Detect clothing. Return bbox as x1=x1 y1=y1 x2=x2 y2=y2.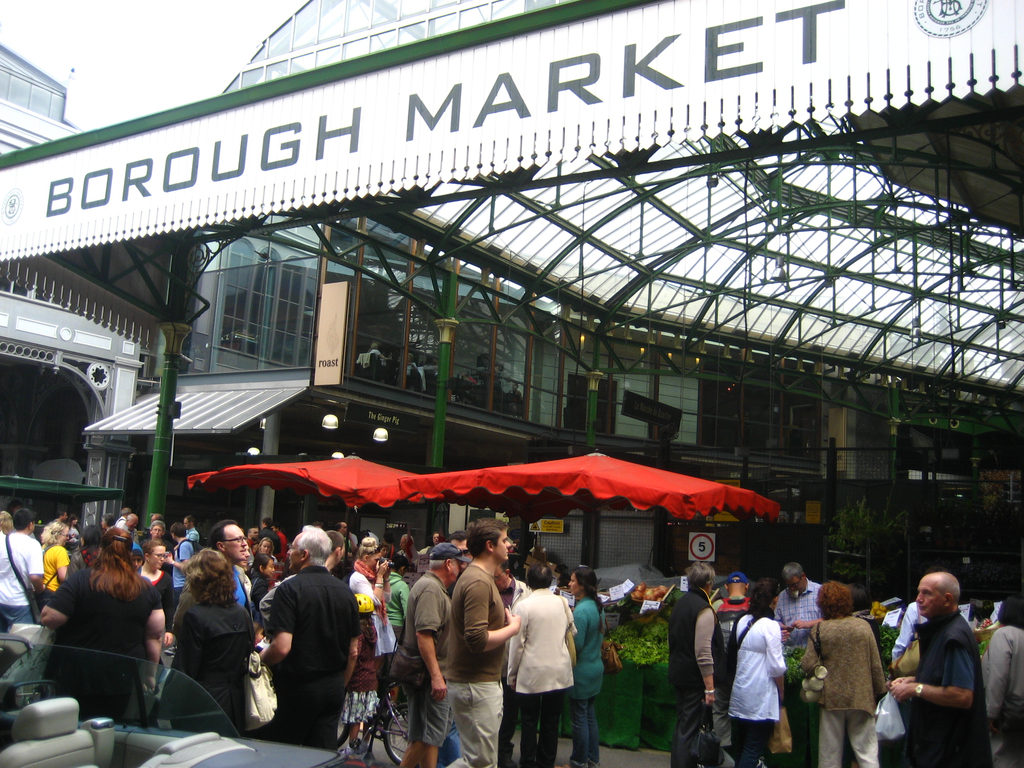
x1=500 y1=585 x2=593 y2=750.
